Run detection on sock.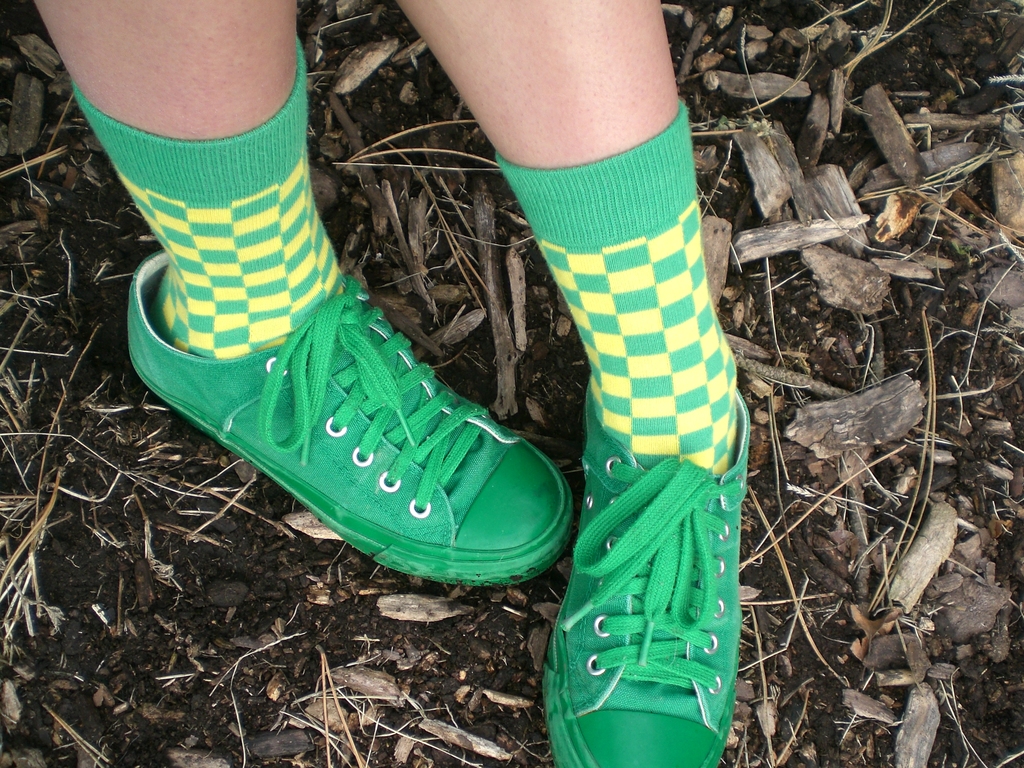
Result: box=[495, 97, 737, 477].
